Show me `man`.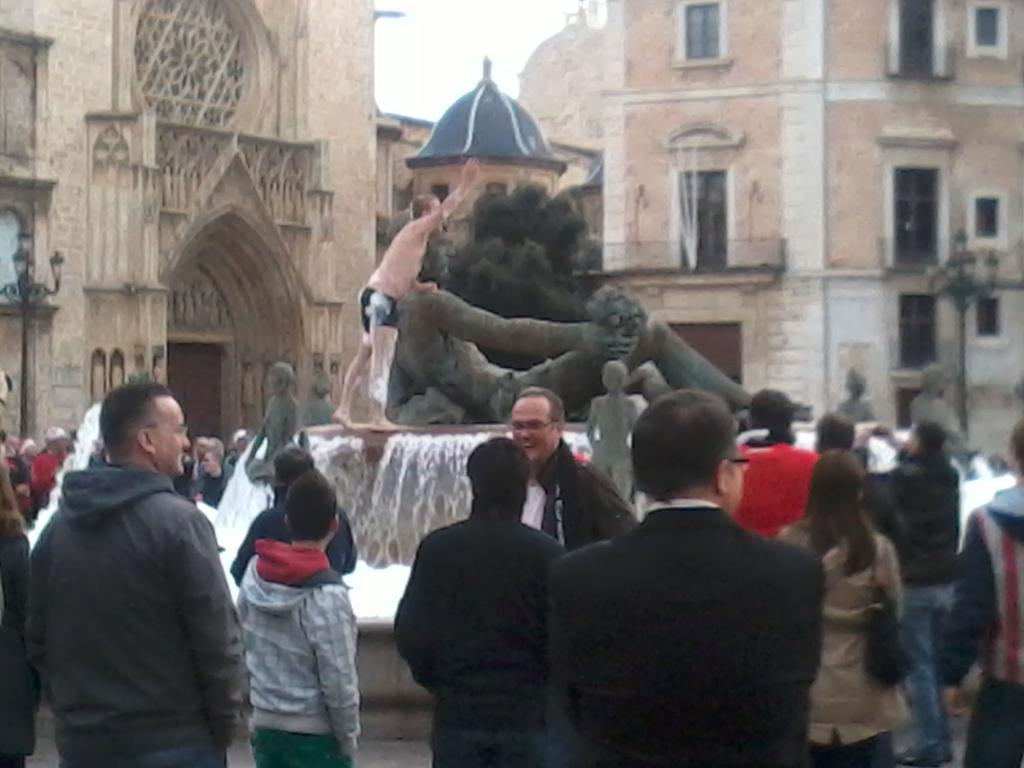
`man` is here: {"left": 395, "top": 440, "right": 581, "bottom": 767}.
